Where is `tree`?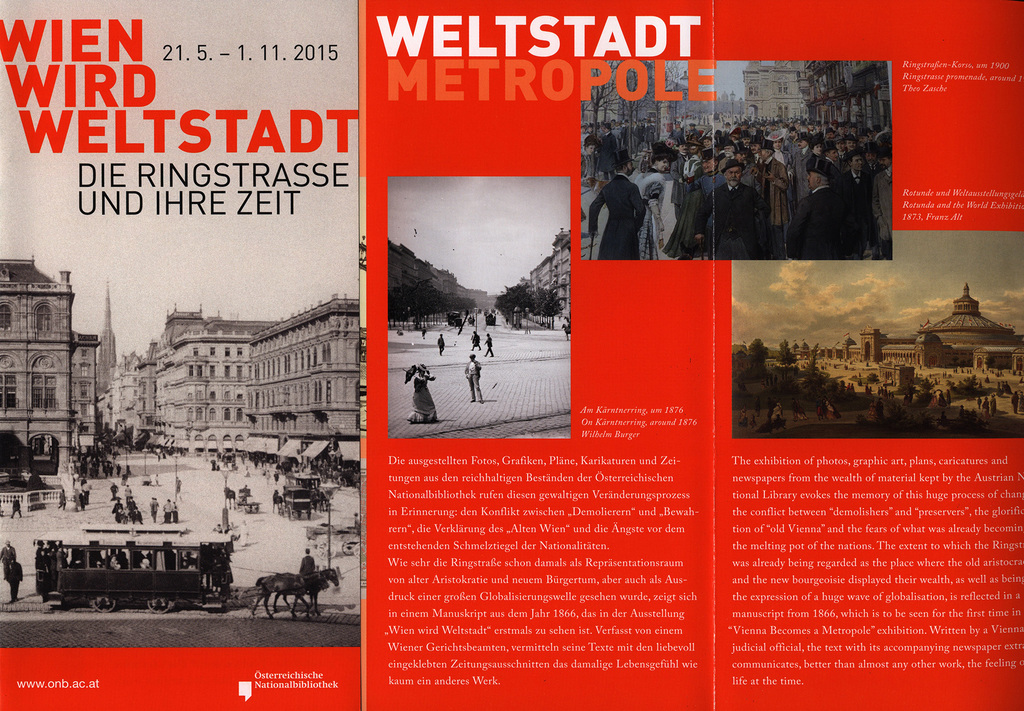
<box>583,62,609,190</box>.
